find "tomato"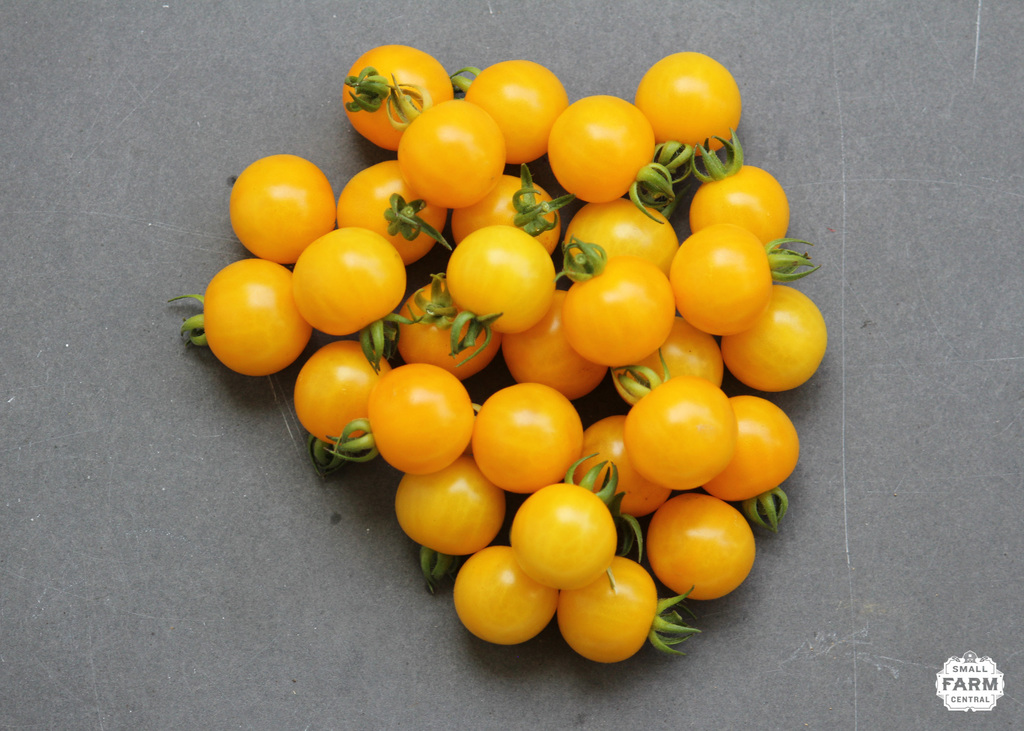
[200,257,302,373]
